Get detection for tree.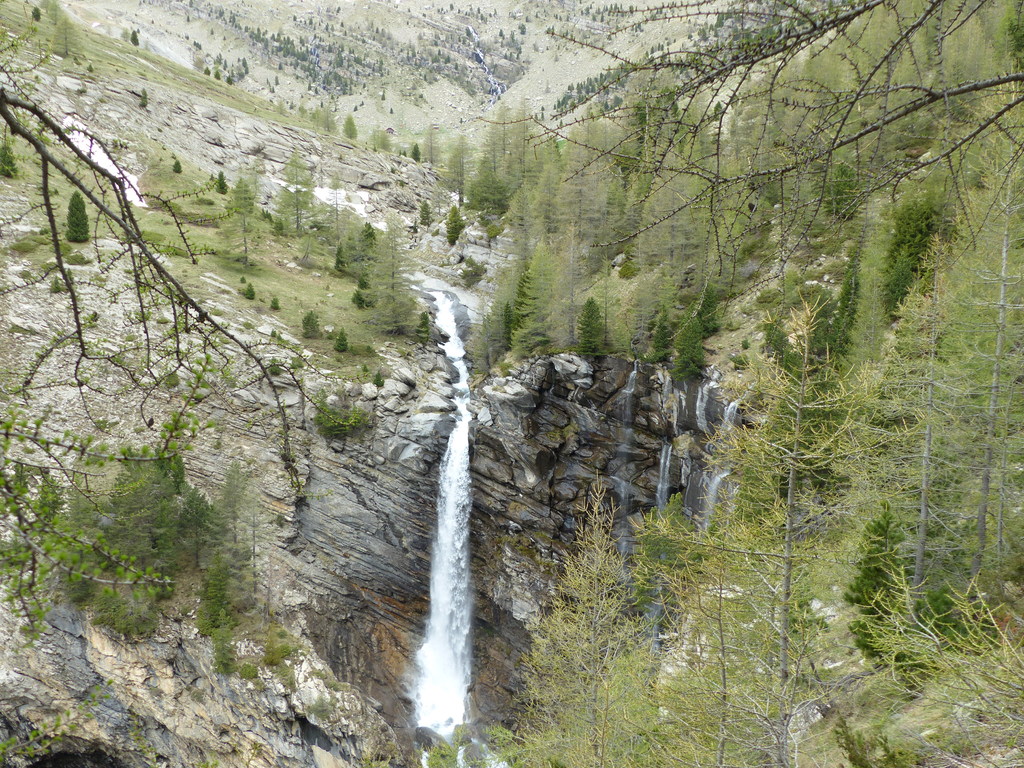
Detection: 444 130 488 193.
